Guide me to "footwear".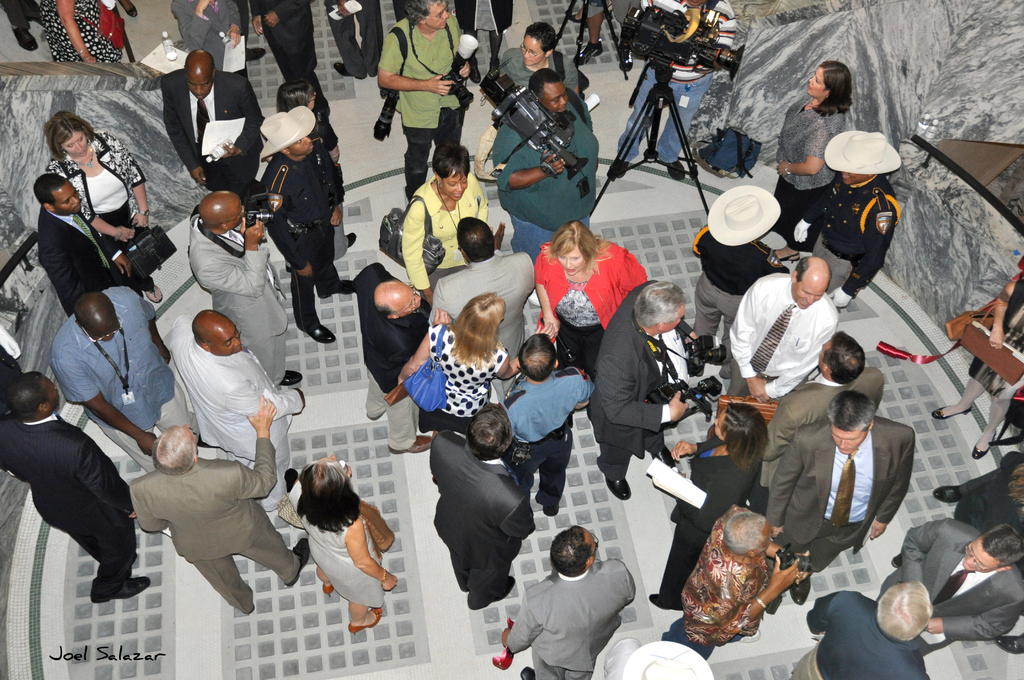
Guidance: x1=321 y1=585 x2=332 y2=597.
